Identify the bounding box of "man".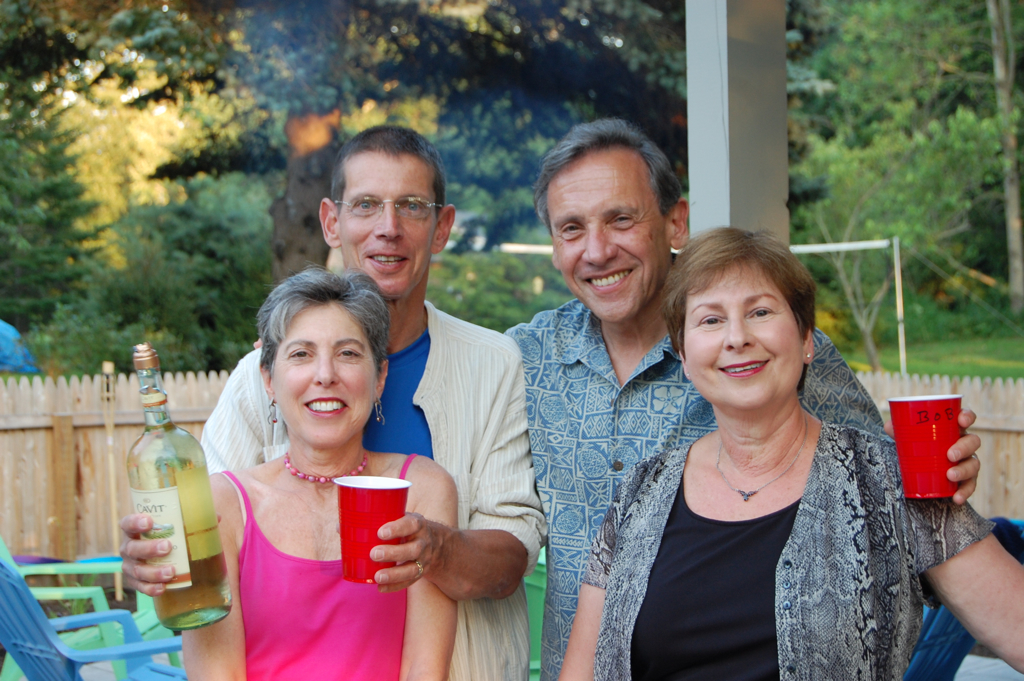
BBox(496, 119, 981, 680).
